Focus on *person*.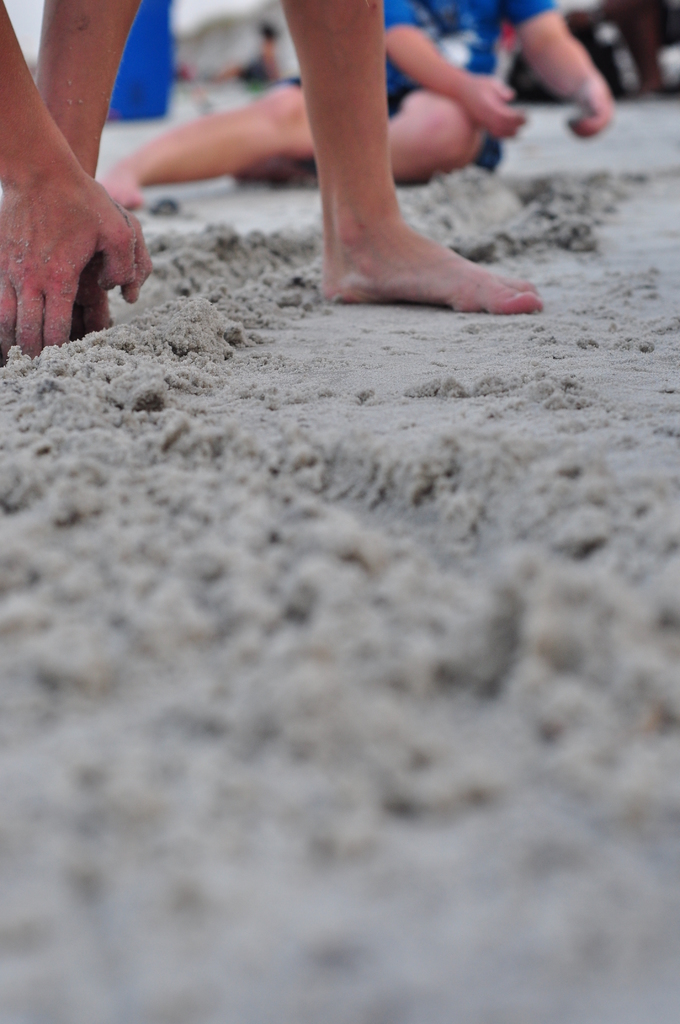
Focused at x1=219 y1=18 x2=286 y2=86.
